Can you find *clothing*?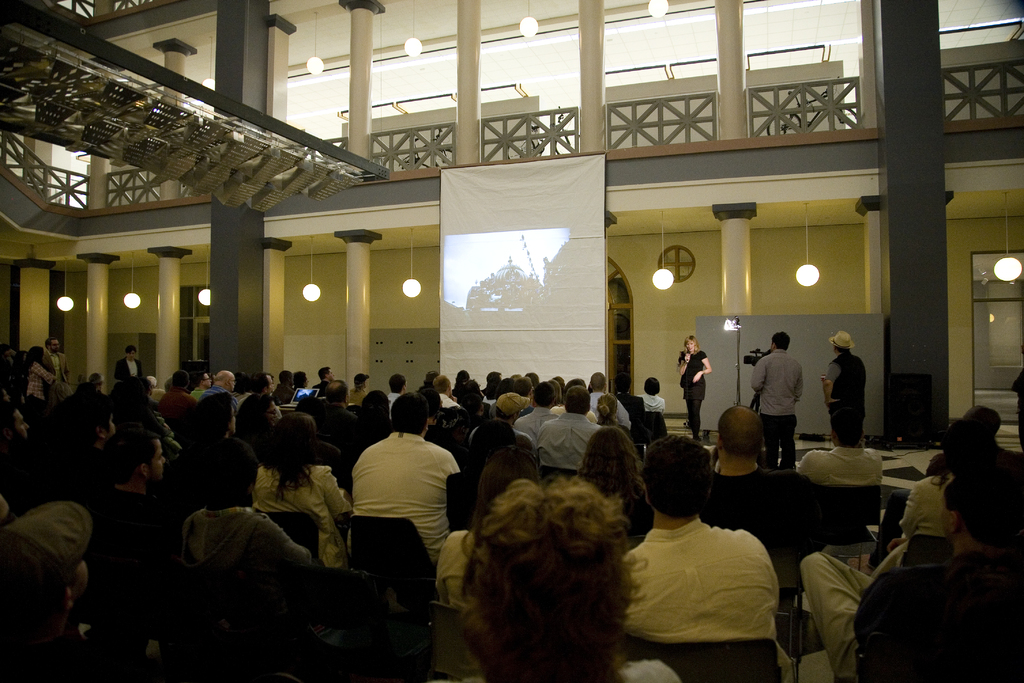
Yes, bounding box: [436, 398, 458, 411].
